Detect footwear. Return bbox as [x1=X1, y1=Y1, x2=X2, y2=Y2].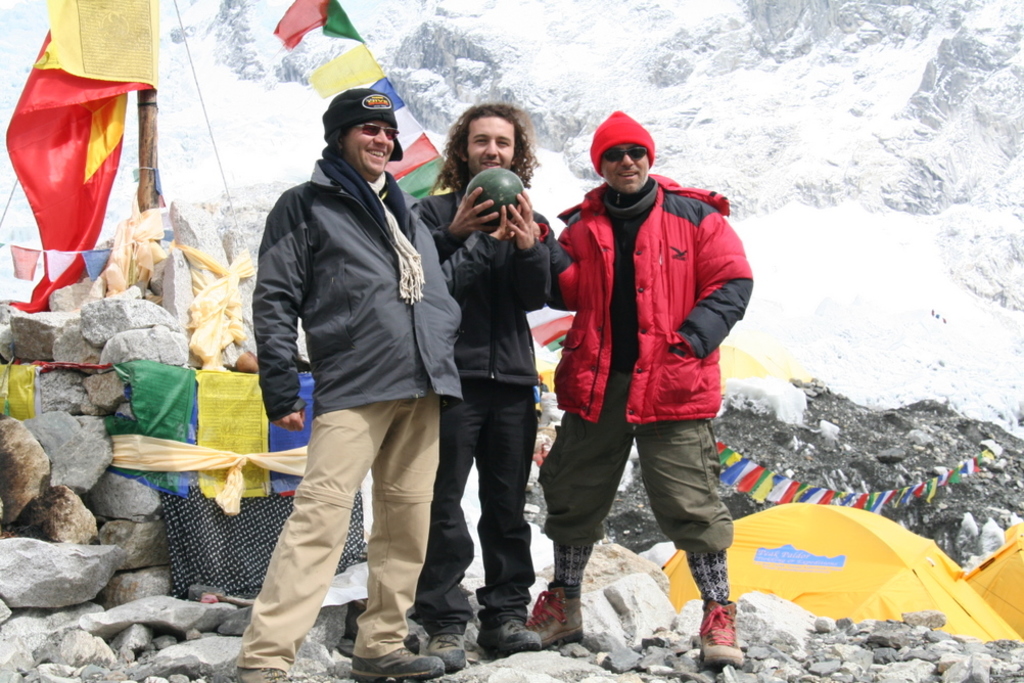
[x1=419, y1=625, x2=465, y2=675].
